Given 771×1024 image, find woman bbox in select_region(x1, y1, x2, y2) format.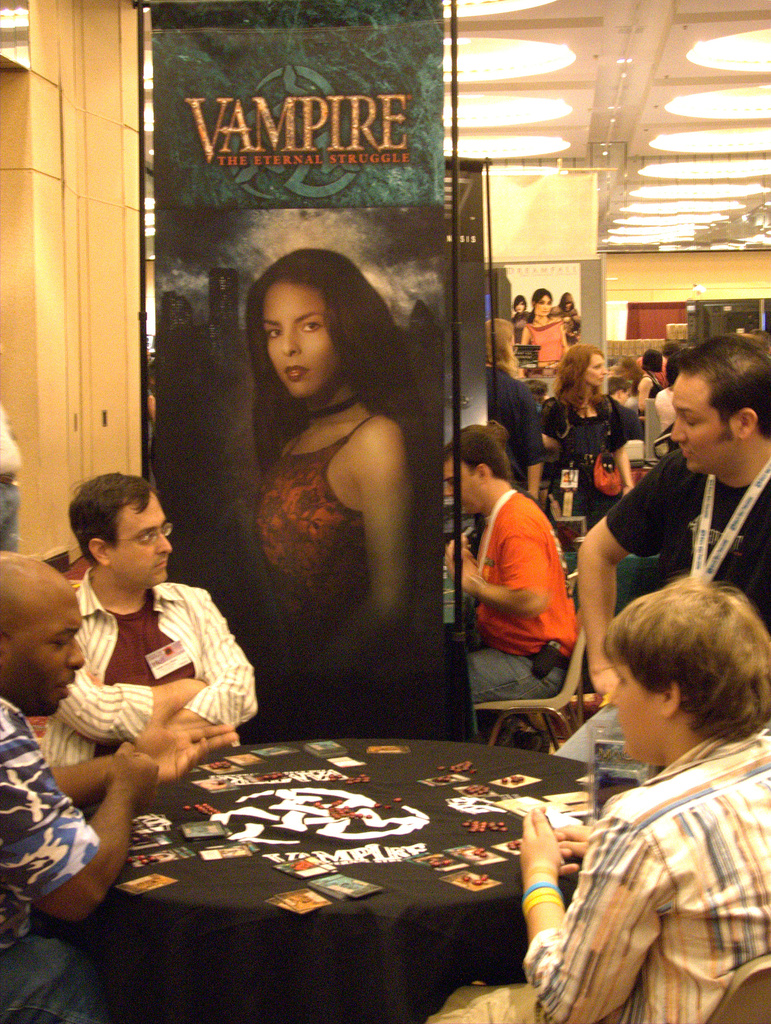
select_region(507, 288, 530, 346).
